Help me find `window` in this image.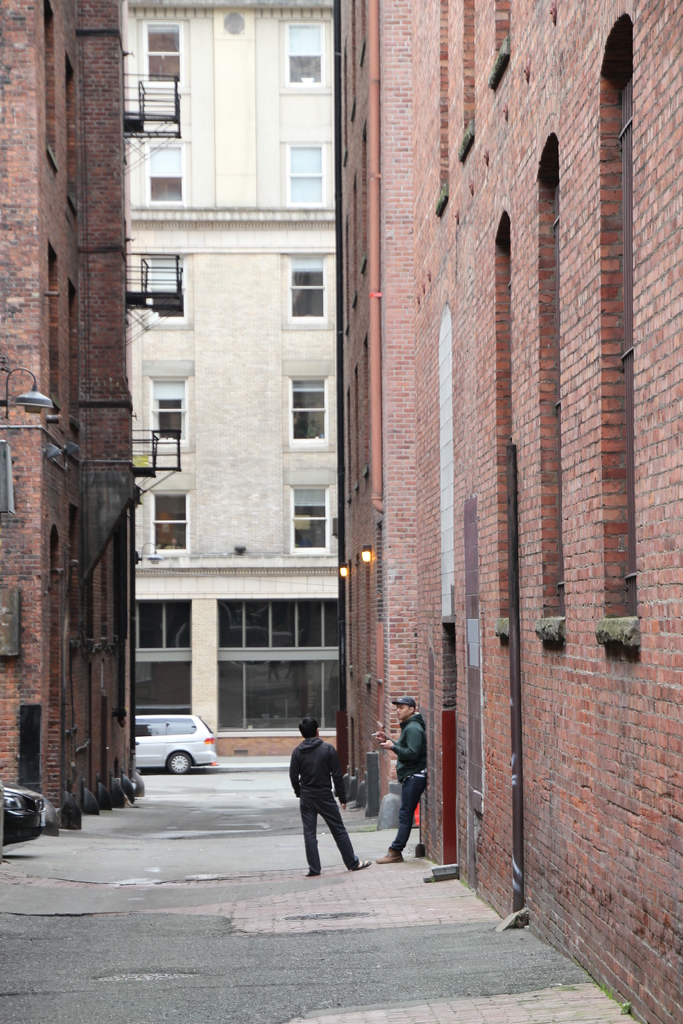
Found it: bbox=(284, 22, 325, 83).
